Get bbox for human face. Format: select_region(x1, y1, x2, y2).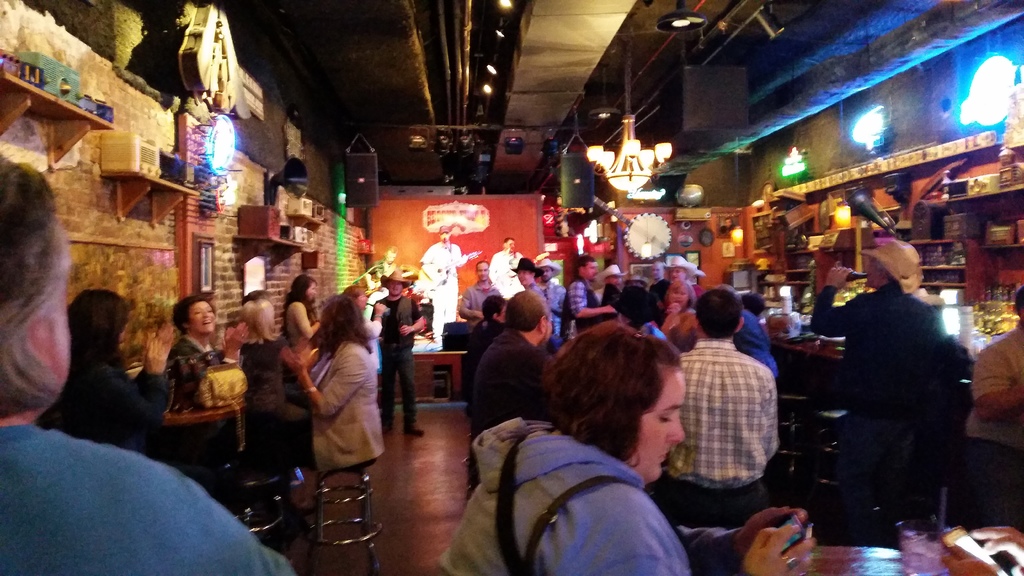
select_region(584, 260, 598, 280).
